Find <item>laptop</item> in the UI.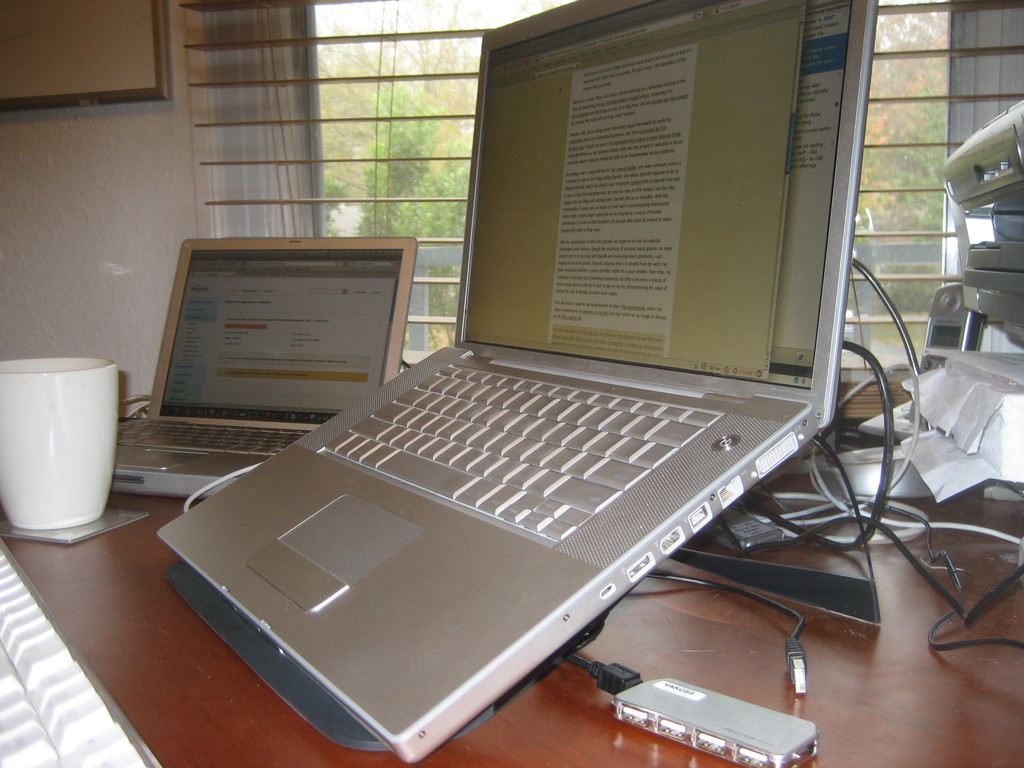
UI element at left=112, top=237, right=417, bottom=497.
